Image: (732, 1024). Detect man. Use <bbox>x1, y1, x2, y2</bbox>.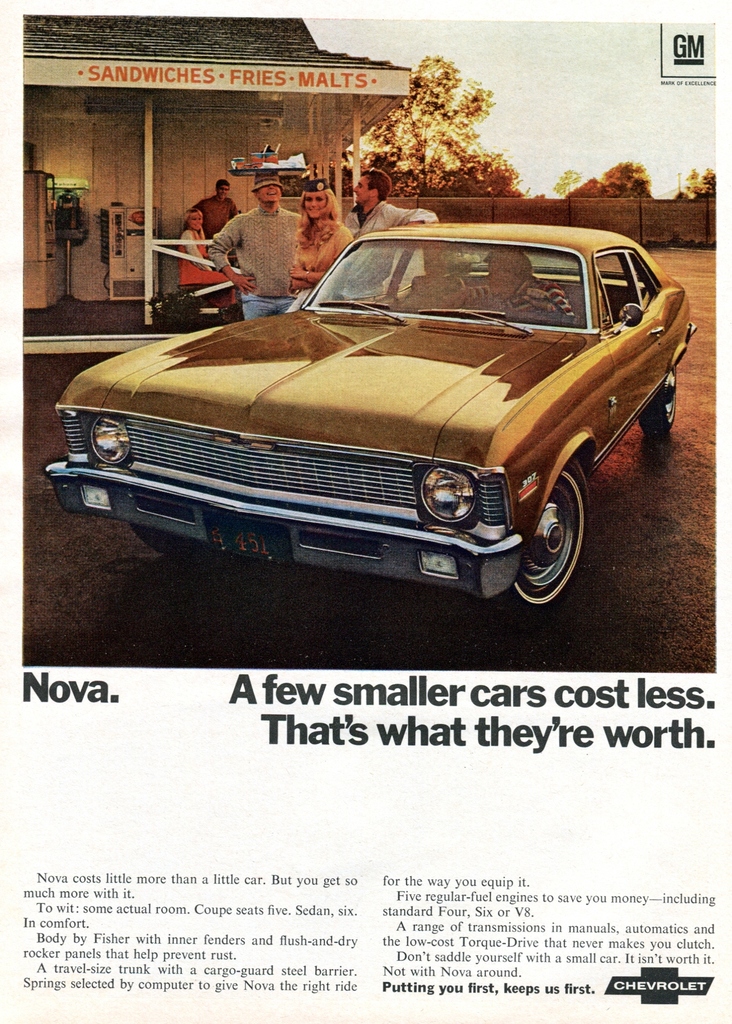
<bbox>336, 169, 439, 302</bbox>.
